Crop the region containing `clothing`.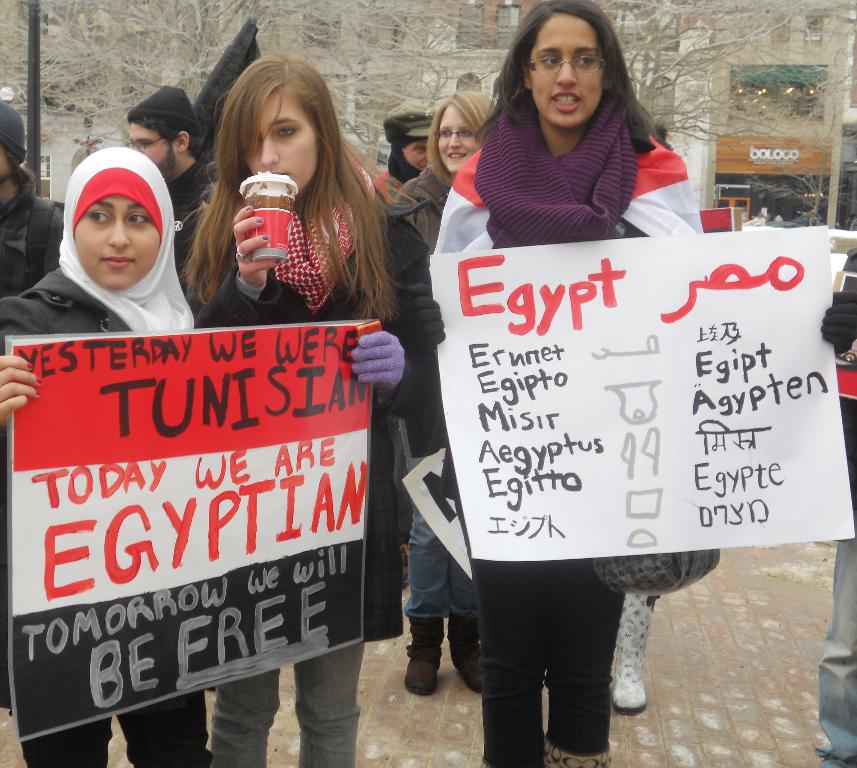
Crop region: <region>432, 99, 705, 759</region>.
